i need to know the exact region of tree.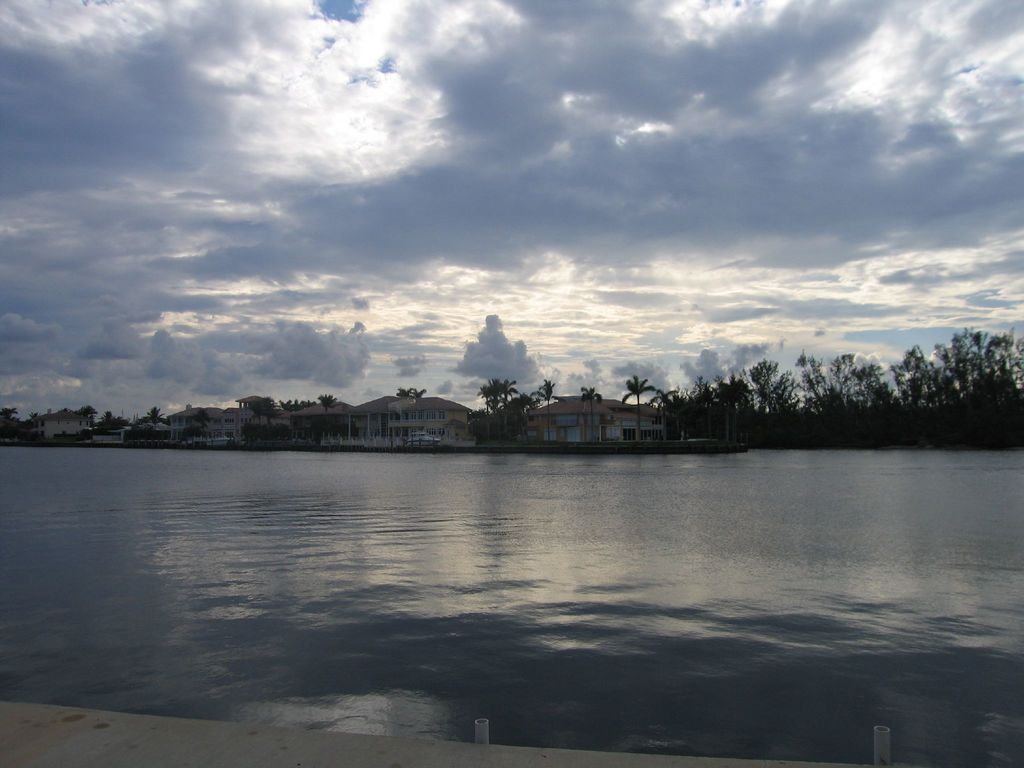
Region: (529, 372, 558, 442).
